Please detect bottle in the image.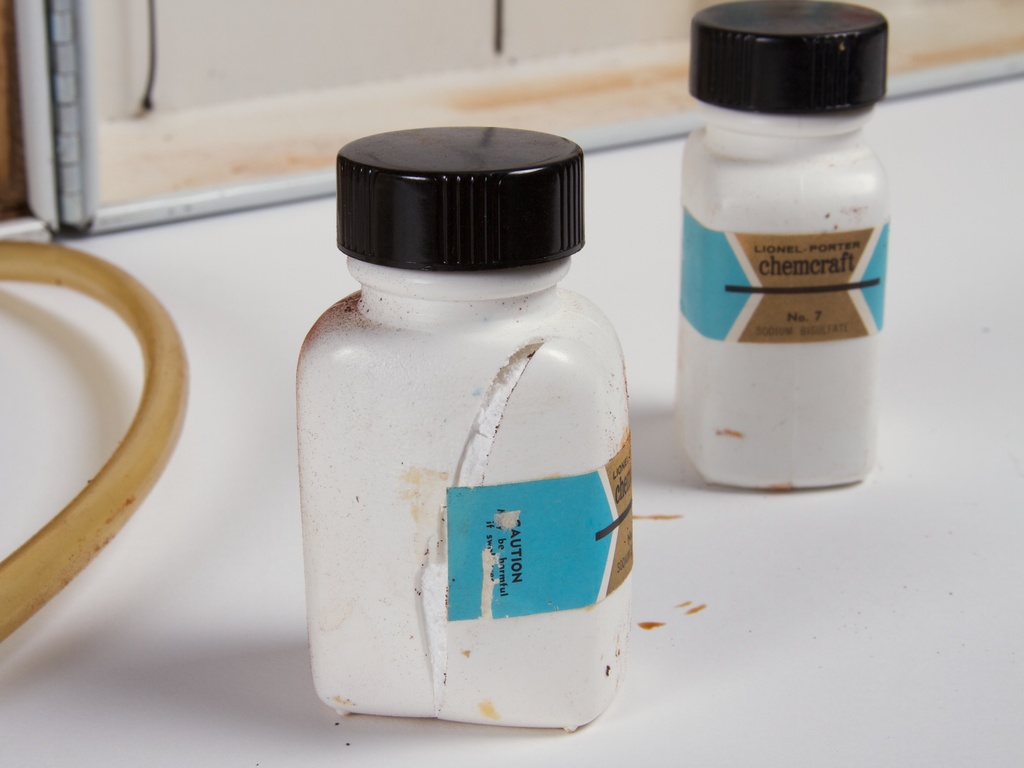
select_region(277, 133, 648, 762).
